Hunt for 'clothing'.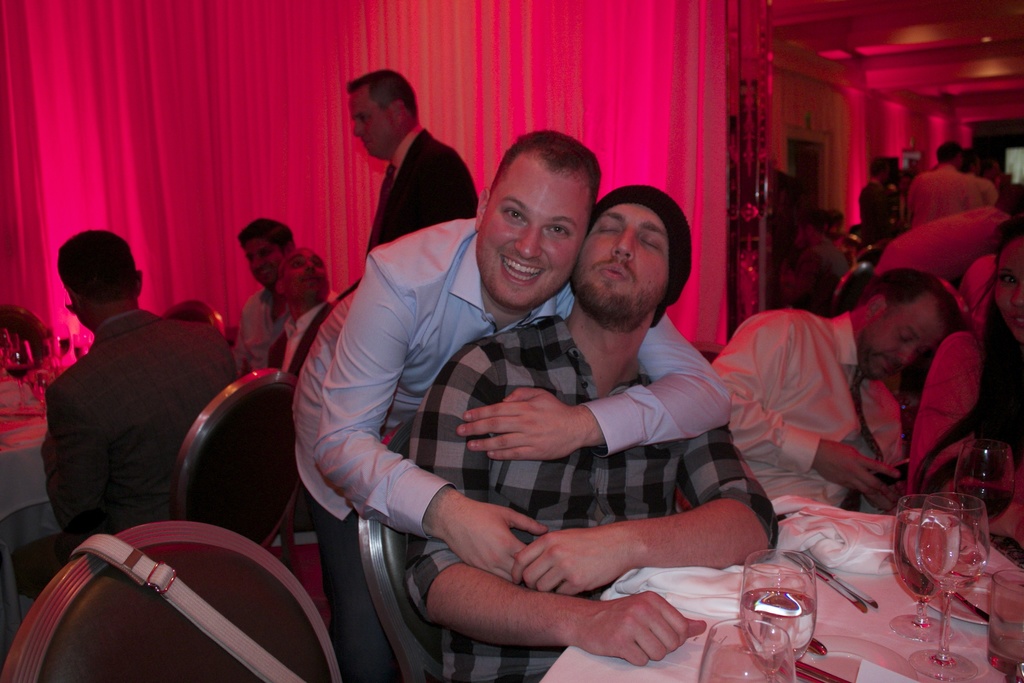
Hunted down at detection(231, 262, 281, 356).
